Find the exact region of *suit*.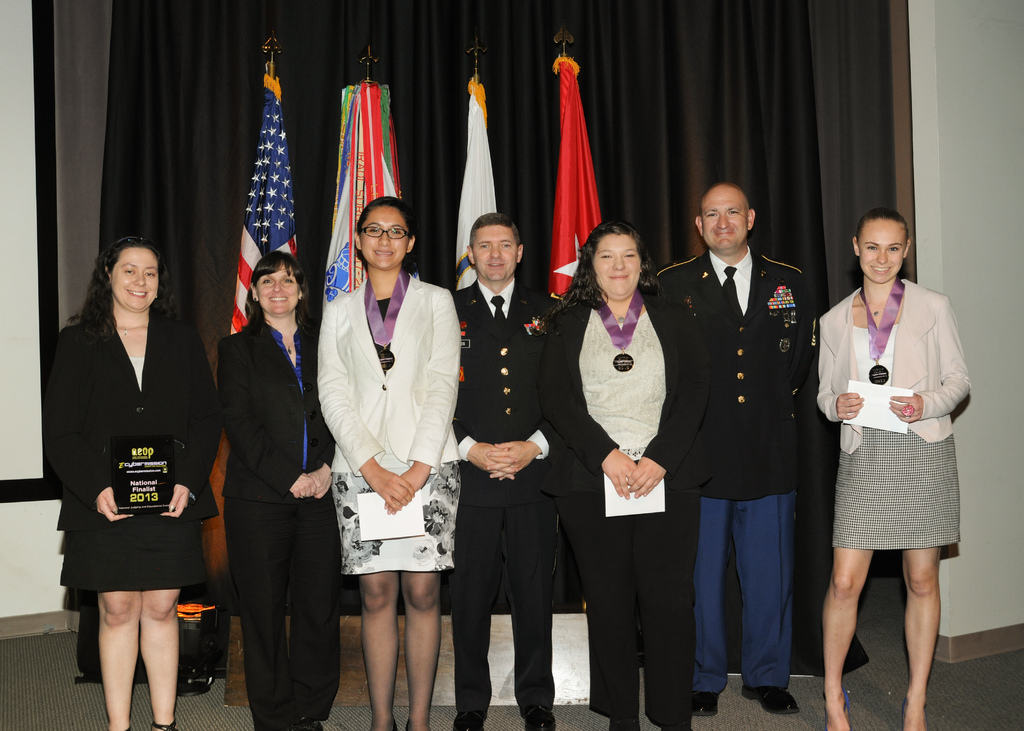
Exact region: <box>218,321,333,730</box>.
